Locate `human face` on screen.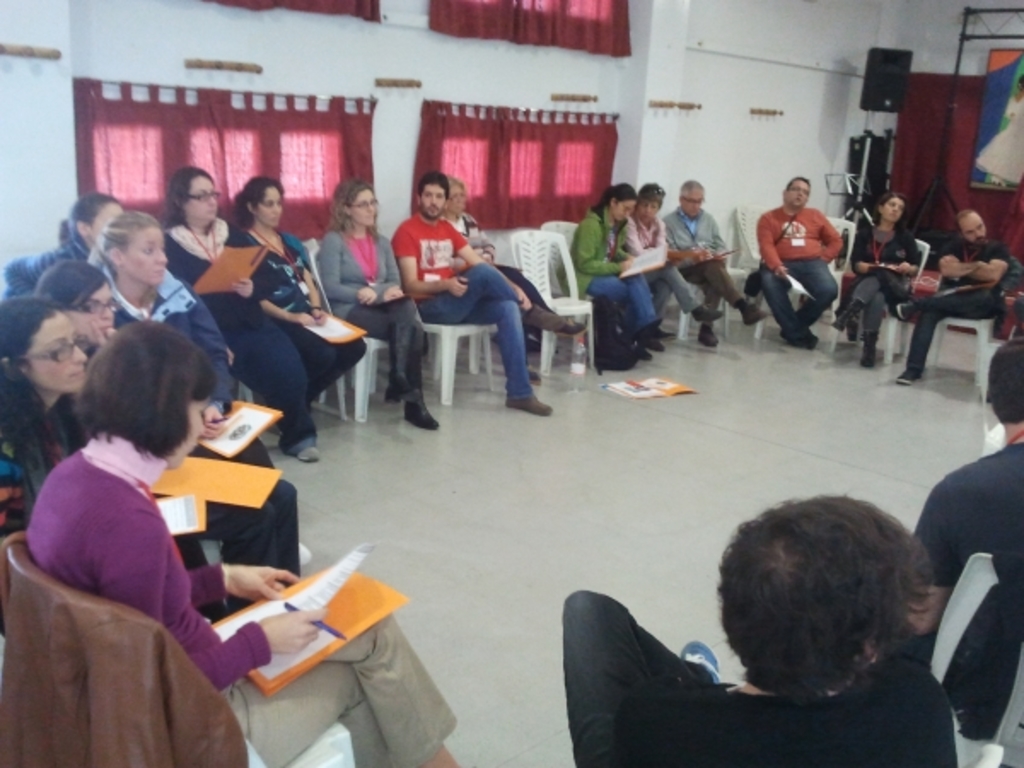
On screen at crop(877, 198, 906, 224).
